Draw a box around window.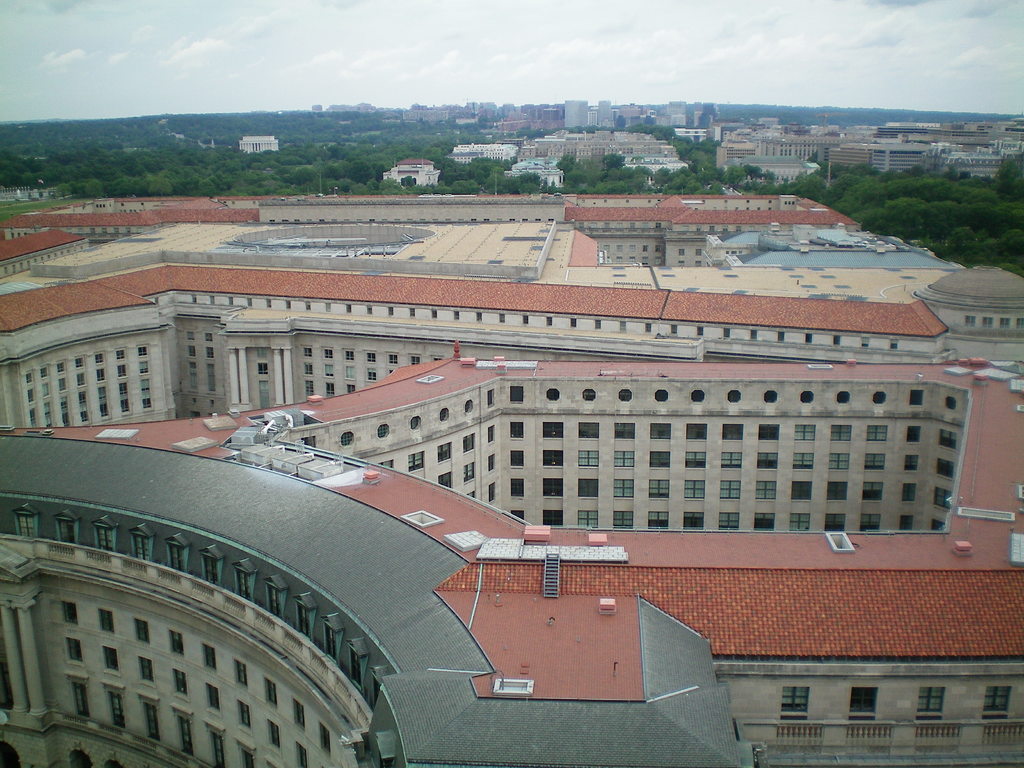
bbox=(67, 674, 92, 719).
